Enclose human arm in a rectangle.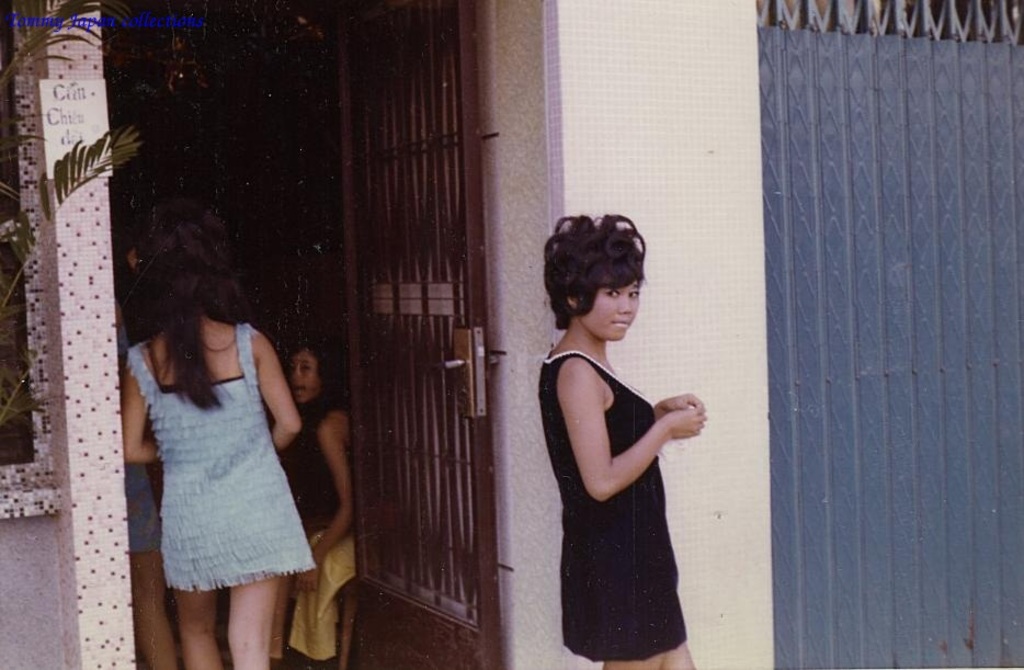
detection(301, 418, 353, 597).
